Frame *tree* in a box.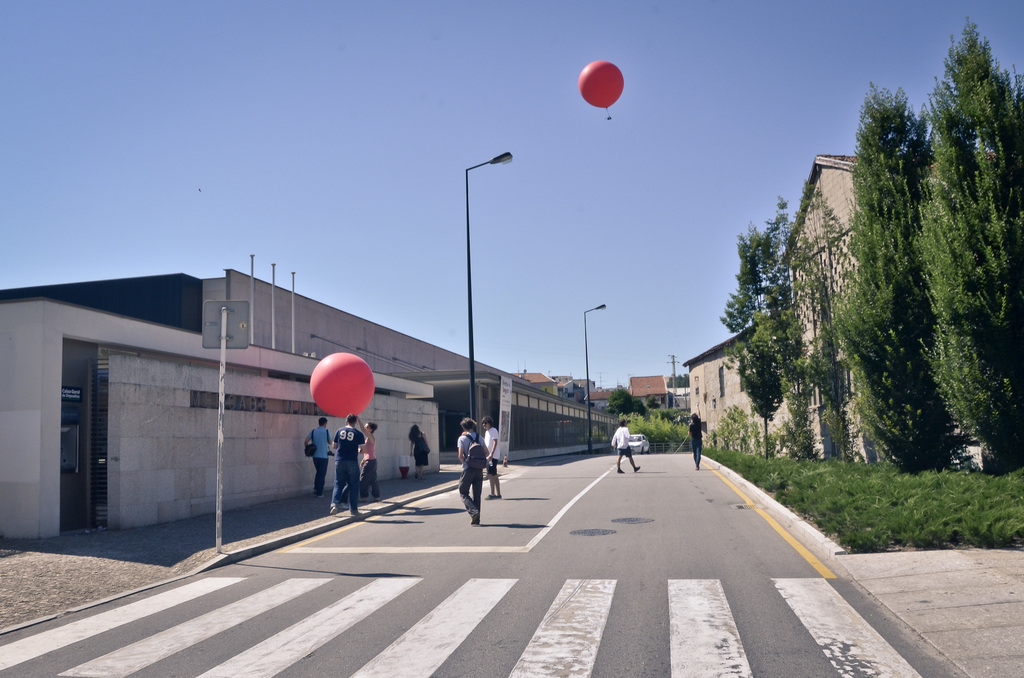
<bbox>664, 371, 695, 389</bbox>.
